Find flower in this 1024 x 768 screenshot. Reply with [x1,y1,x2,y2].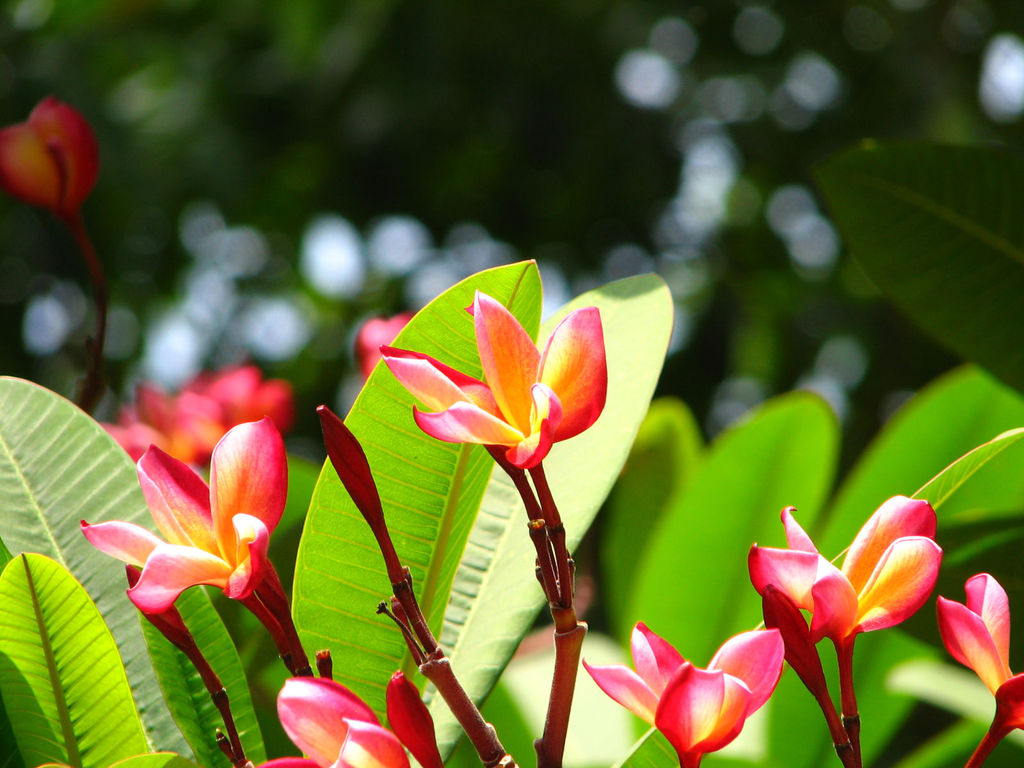
[936,572,1023,767].
